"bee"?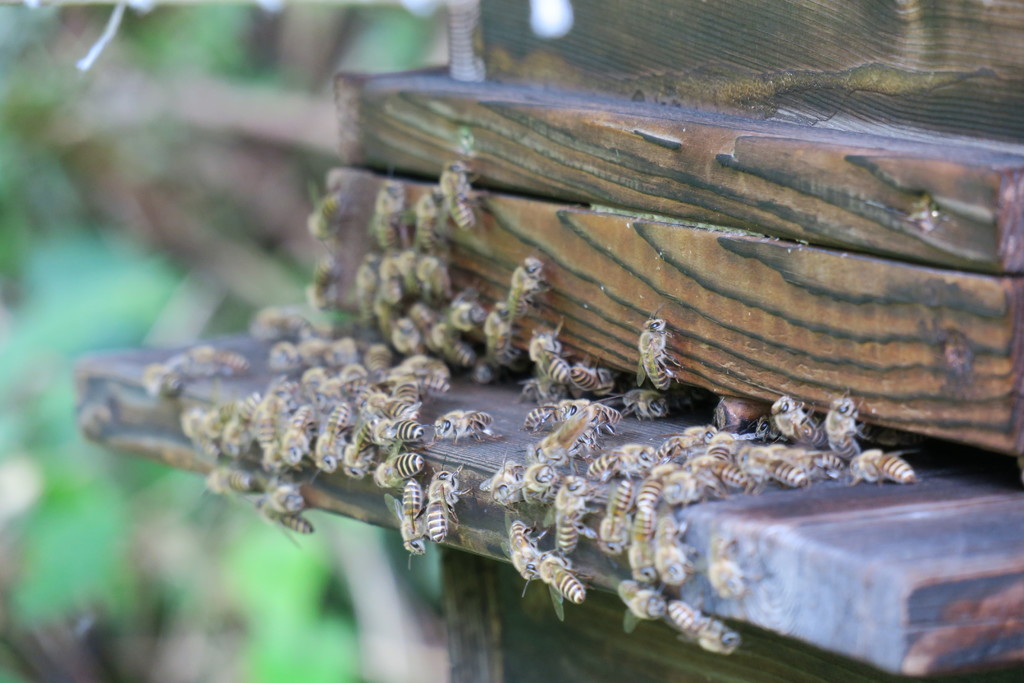
<box>257,480,323,532</box>
